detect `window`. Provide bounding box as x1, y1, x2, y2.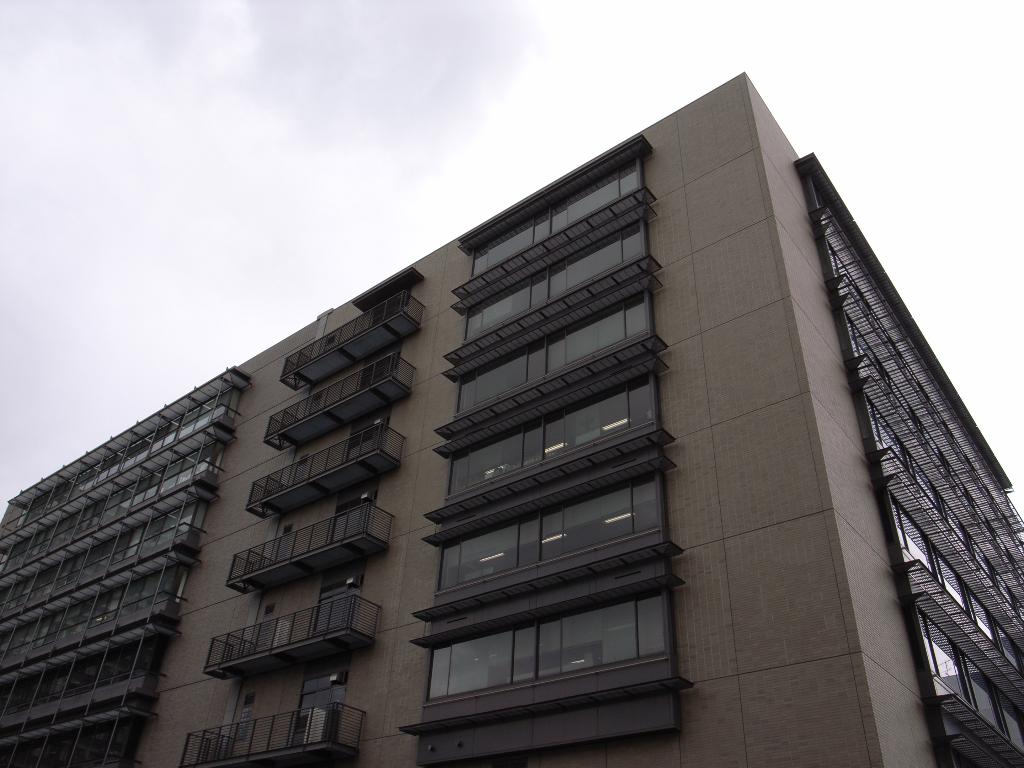
429, 501, 664, 605.
